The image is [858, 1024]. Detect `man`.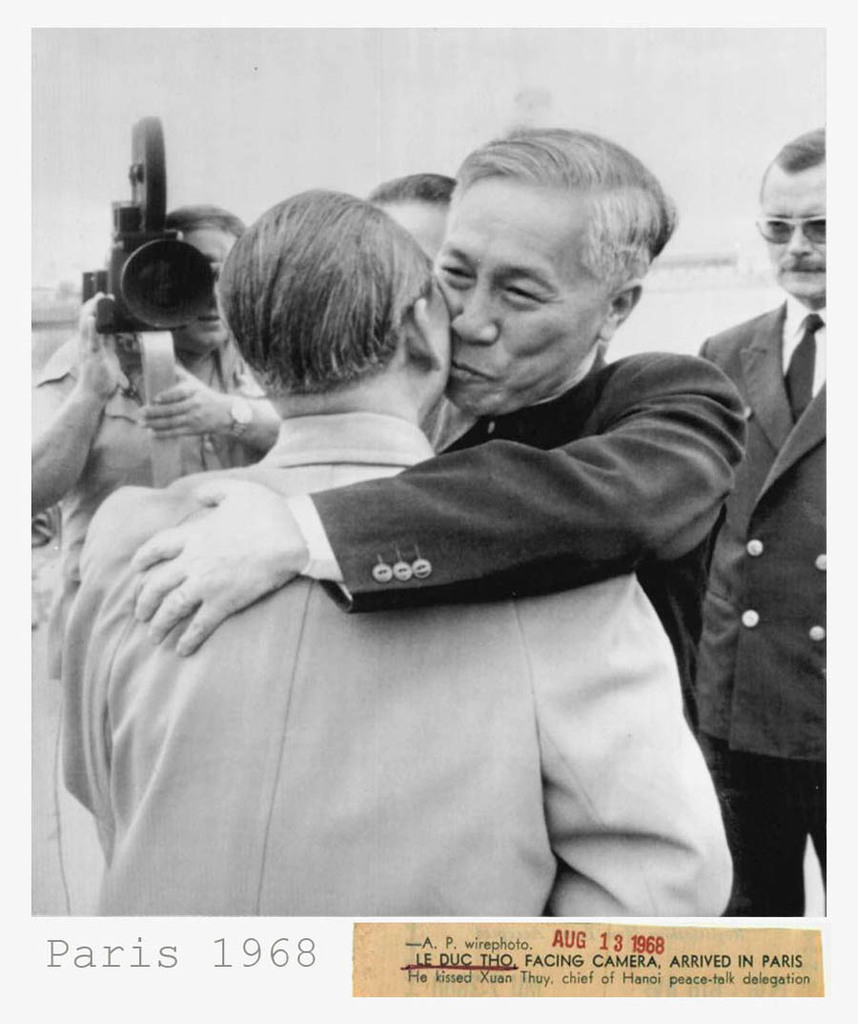
Detection: <region>688, 114, 828, 926</region>.
